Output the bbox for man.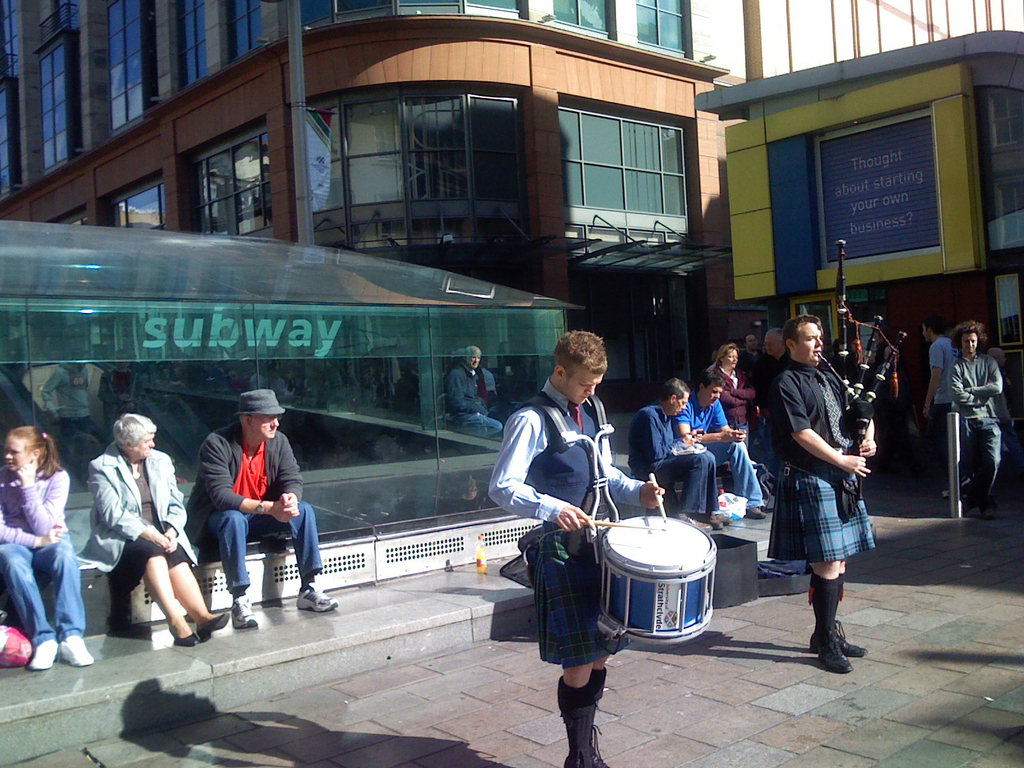
locate(761, 309, 881, 679).
